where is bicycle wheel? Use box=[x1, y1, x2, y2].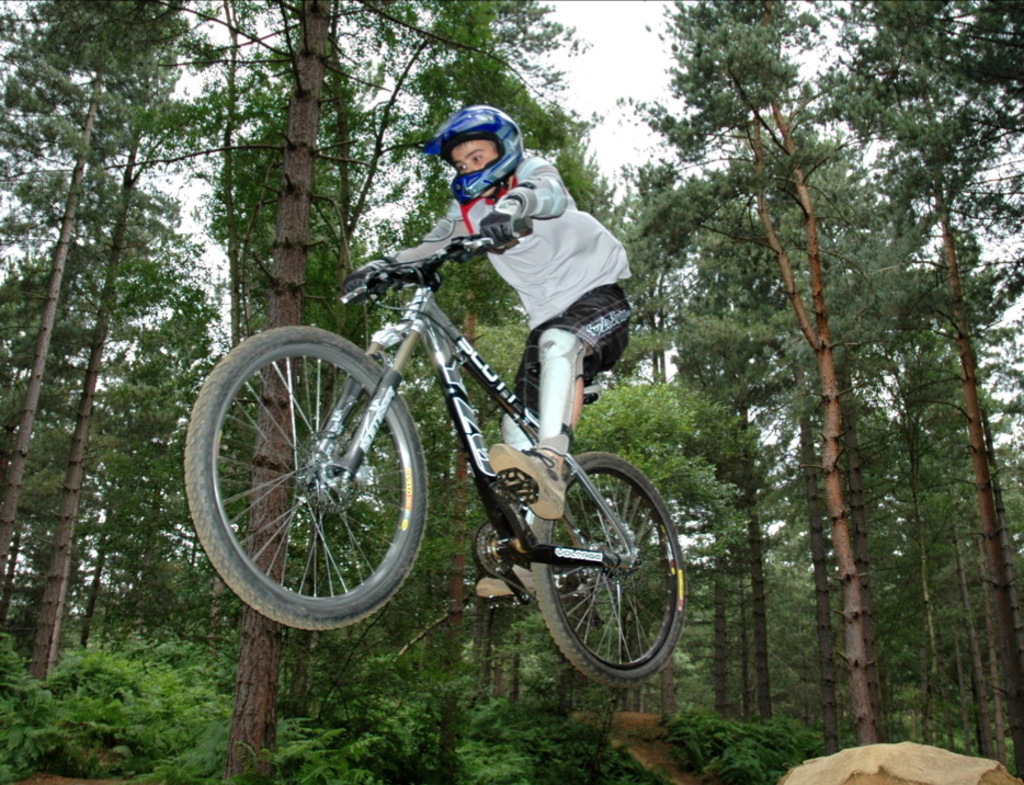
box=[526, 446, 689, 691].
